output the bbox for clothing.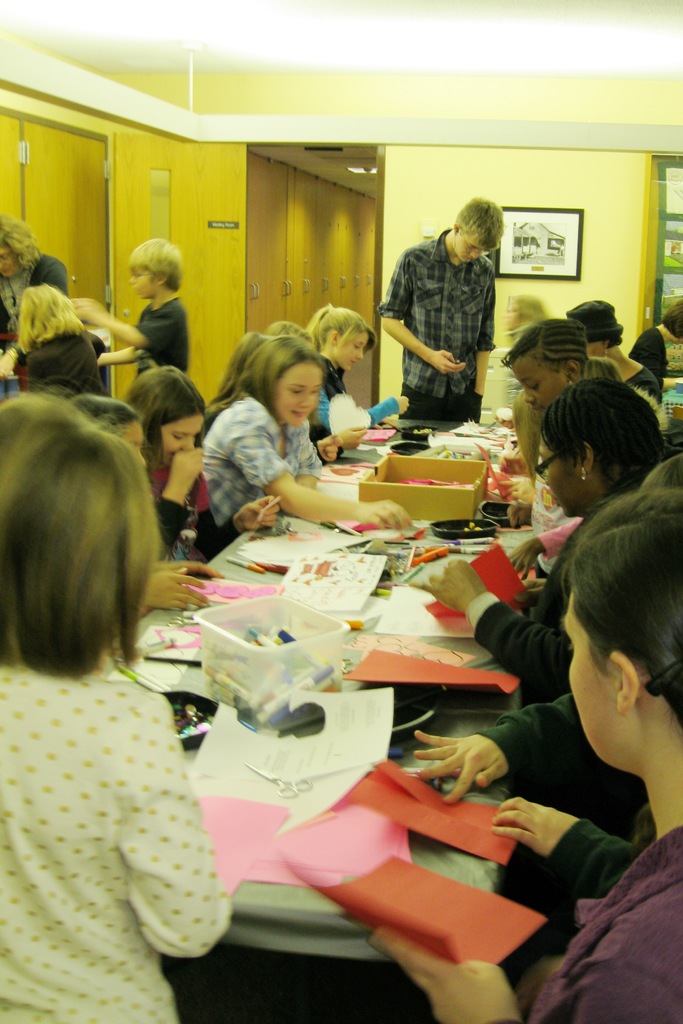
(x1=378, y1=230, x2=522, y2=433).
